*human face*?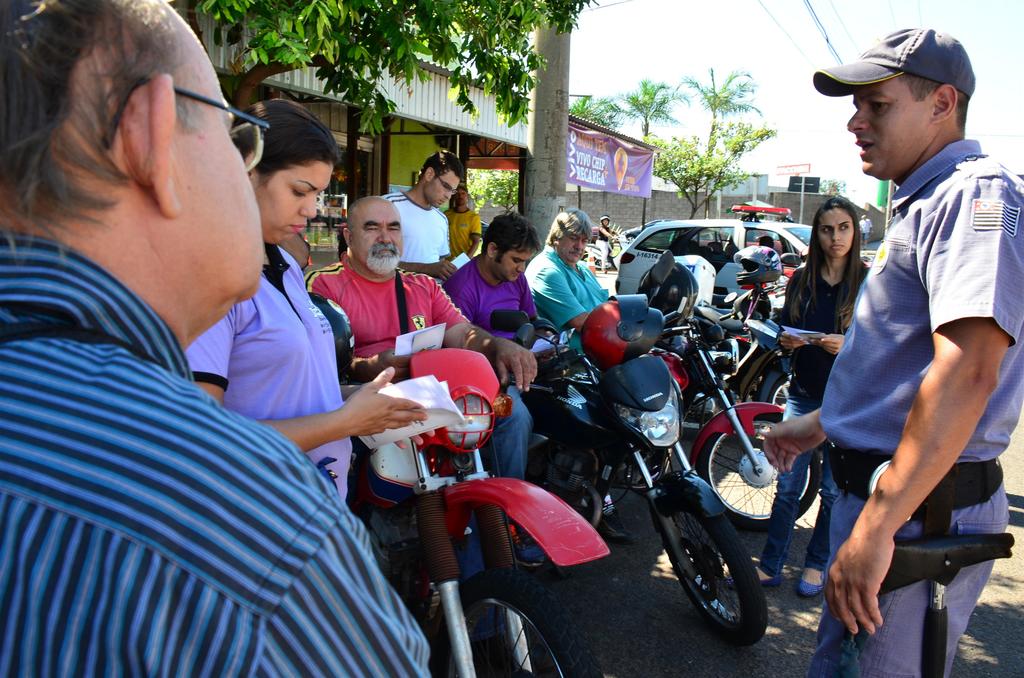
(x1=351, y1=204, x2=401, y2=280)
